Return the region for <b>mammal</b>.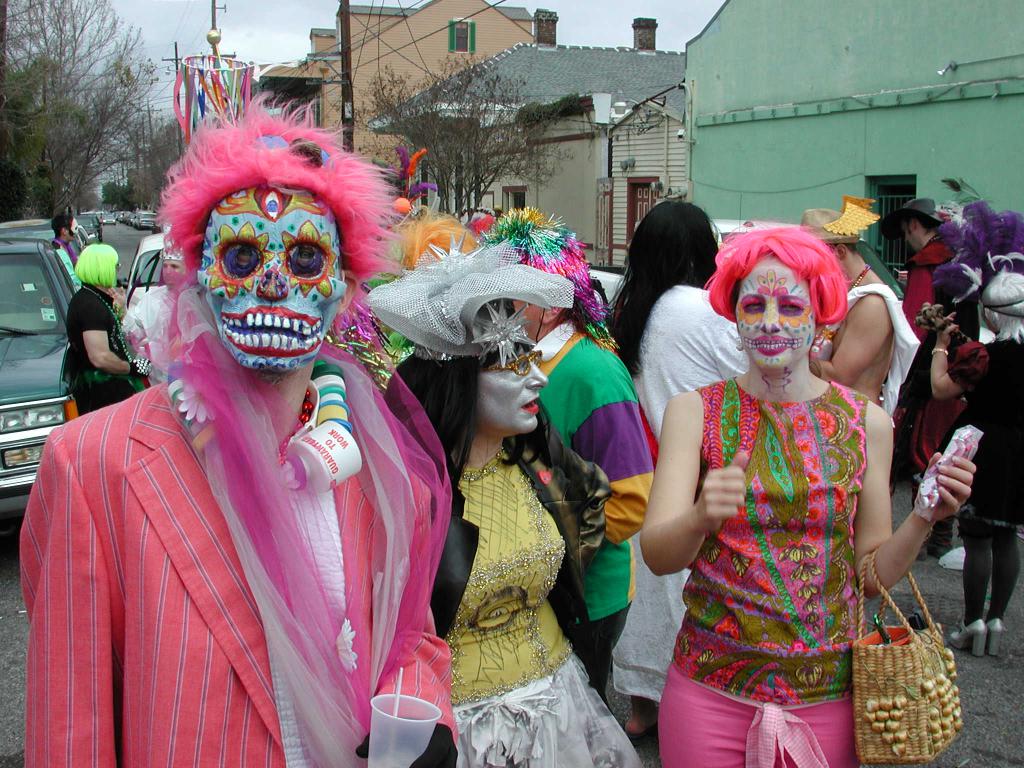
{"x1": 70, "y1": 244, "x2": 156, "y2": 415}.
